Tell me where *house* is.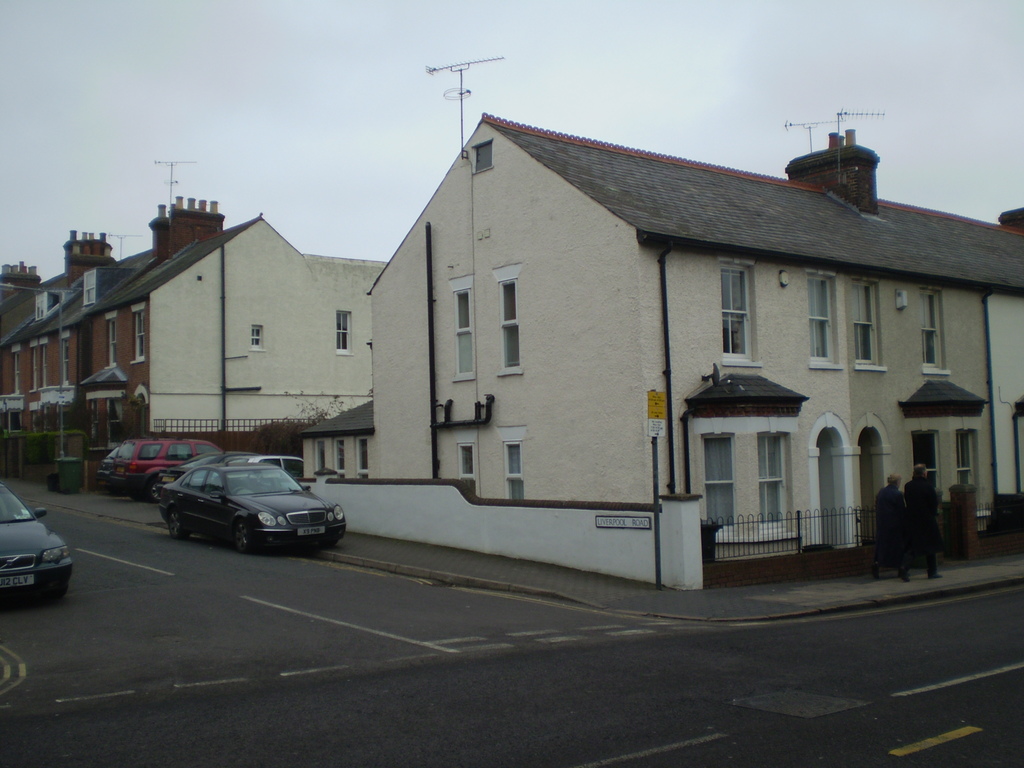
*house* is at <box>292,116,1023,593</box>.
